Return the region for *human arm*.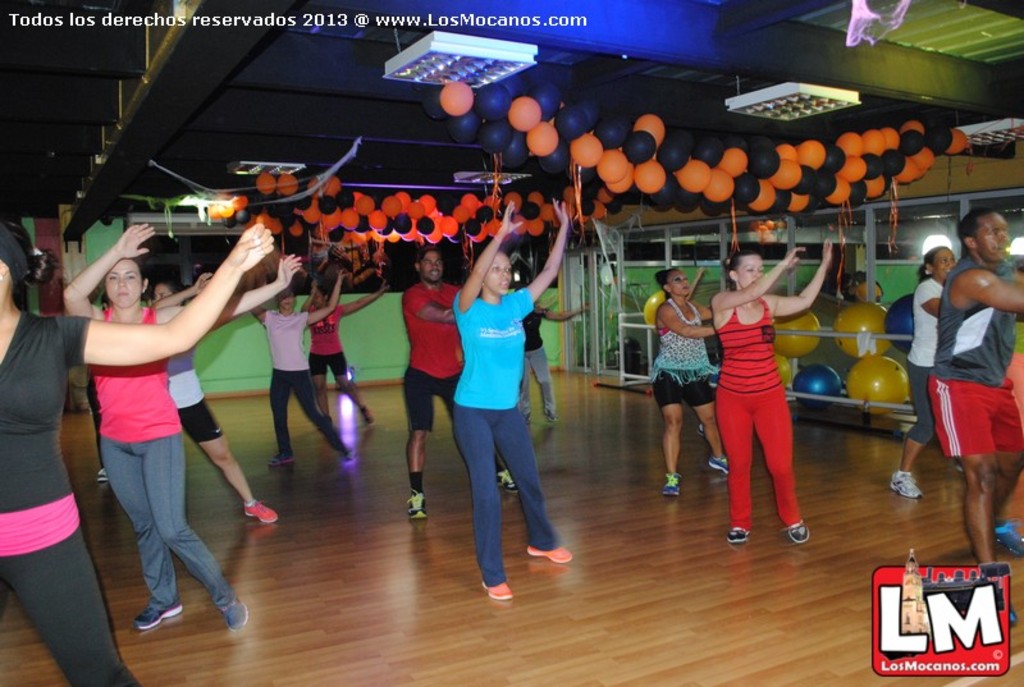
(955, 266, 1023, 315).
